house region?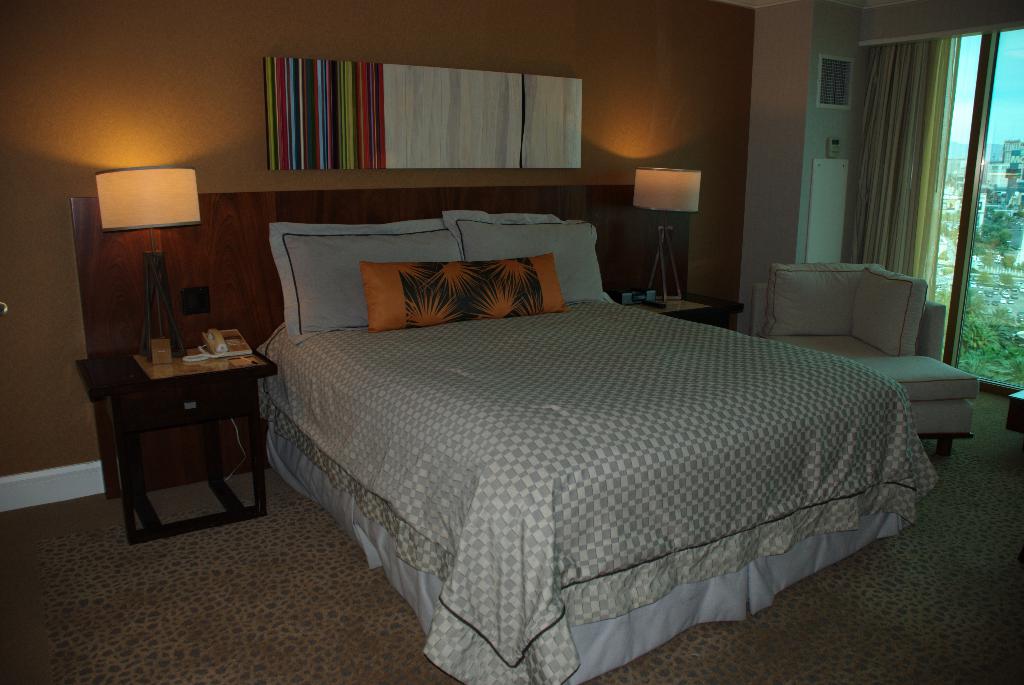
0, 0, 1023, 684
